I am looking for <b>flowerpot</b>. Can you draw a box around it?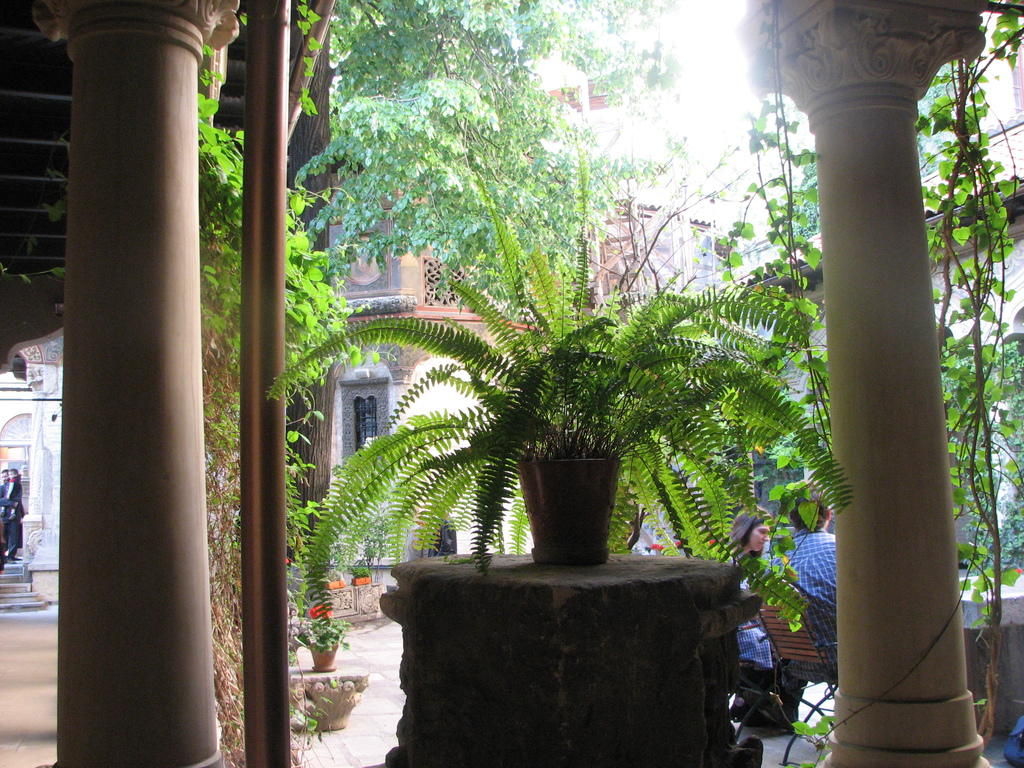
Sure, the bounding box is pyautogui.locateOnScreen(304, 643, 338, 672).
